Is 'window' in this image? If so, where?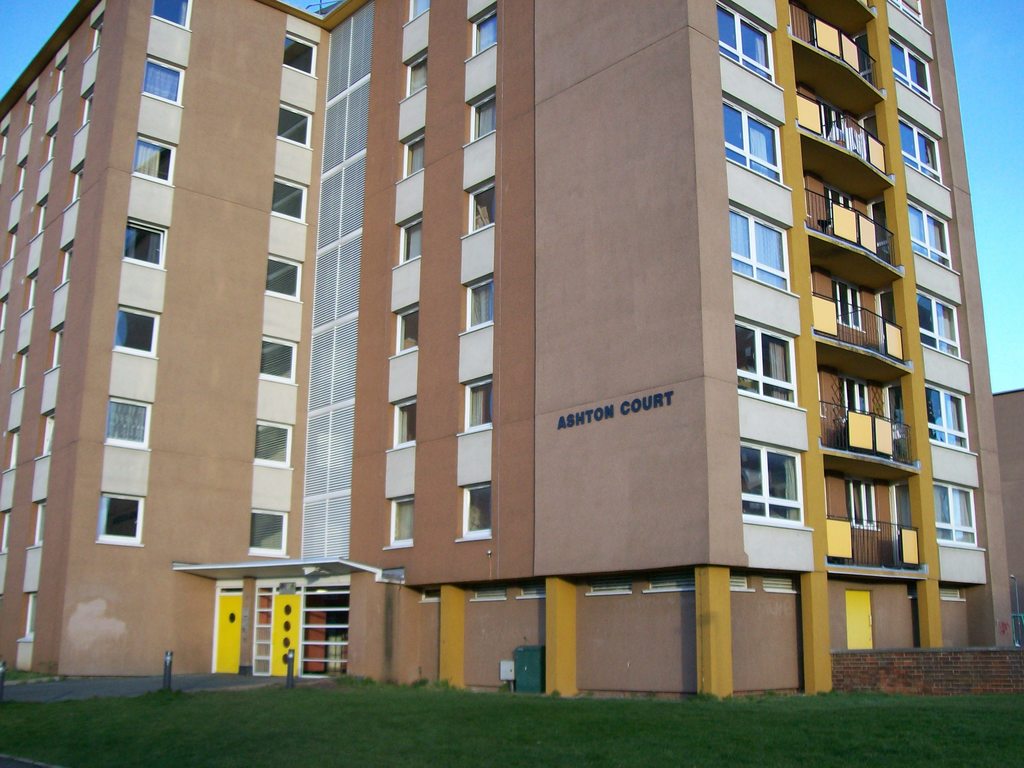
Yes, at bbox=[726, 202, 804, 311].
